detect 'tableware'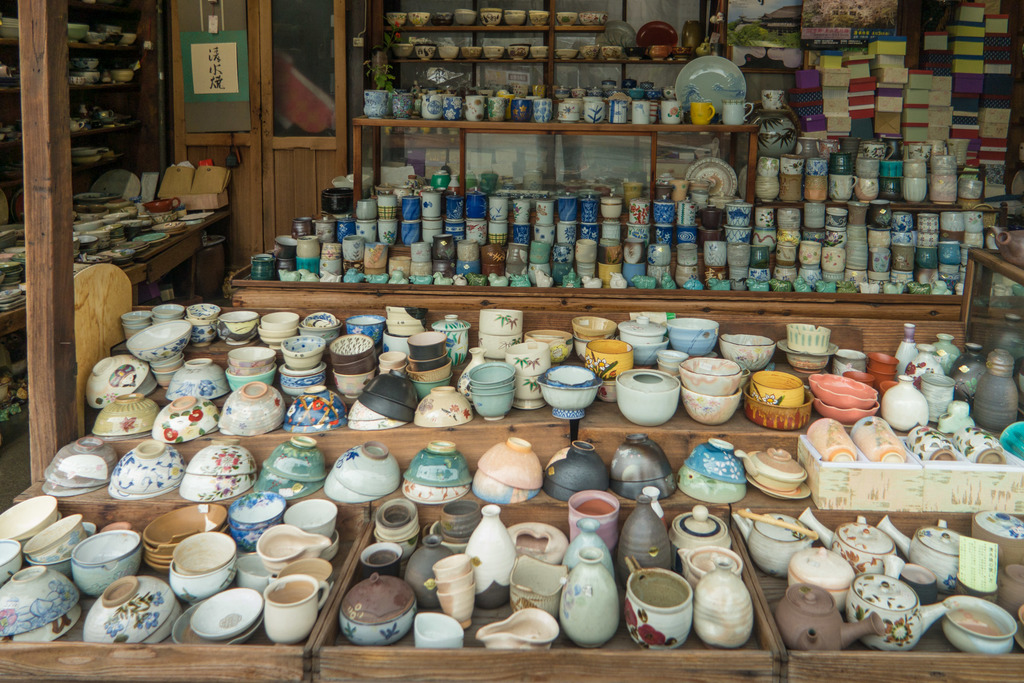
bbox(693, 561, 758, 652)
